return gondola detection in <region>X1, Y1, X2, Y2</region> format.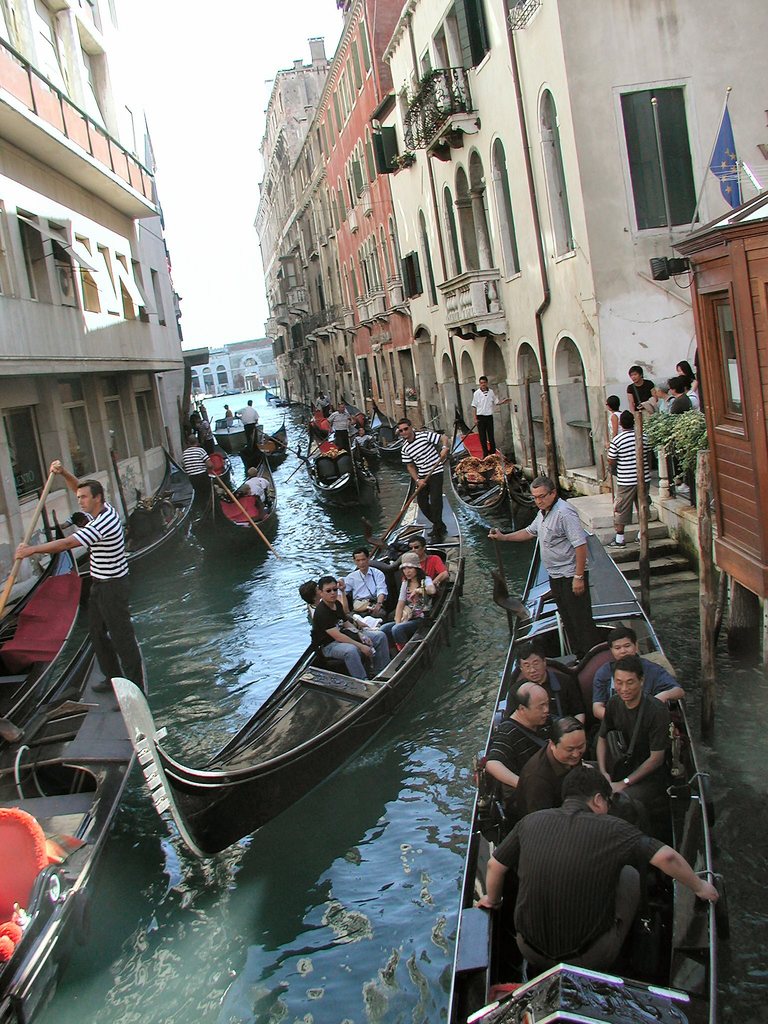
<region>263, 387, 285, 404</region>.
